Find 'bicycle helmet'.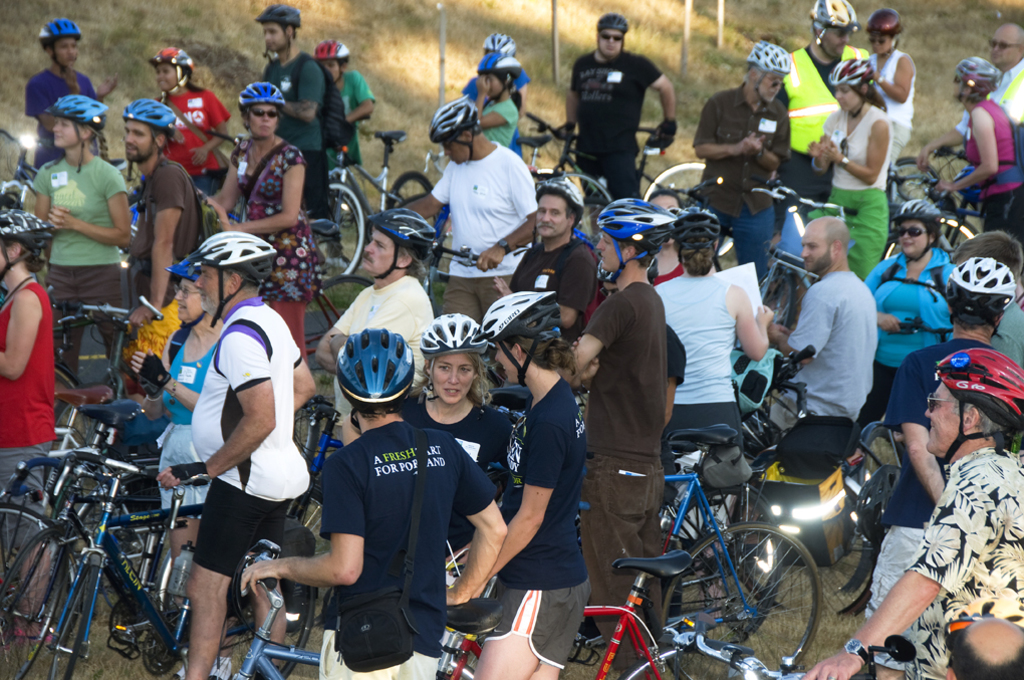
(42,14,84,38).
